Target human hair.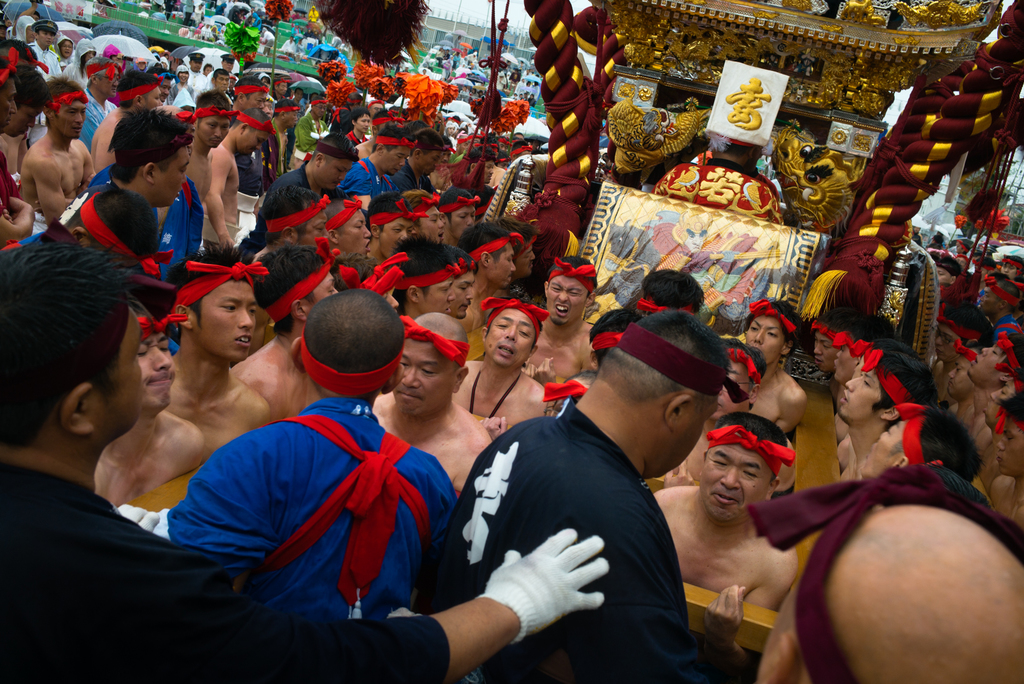
Target region: x1=440 y1=183 x2=472 y2=205.
